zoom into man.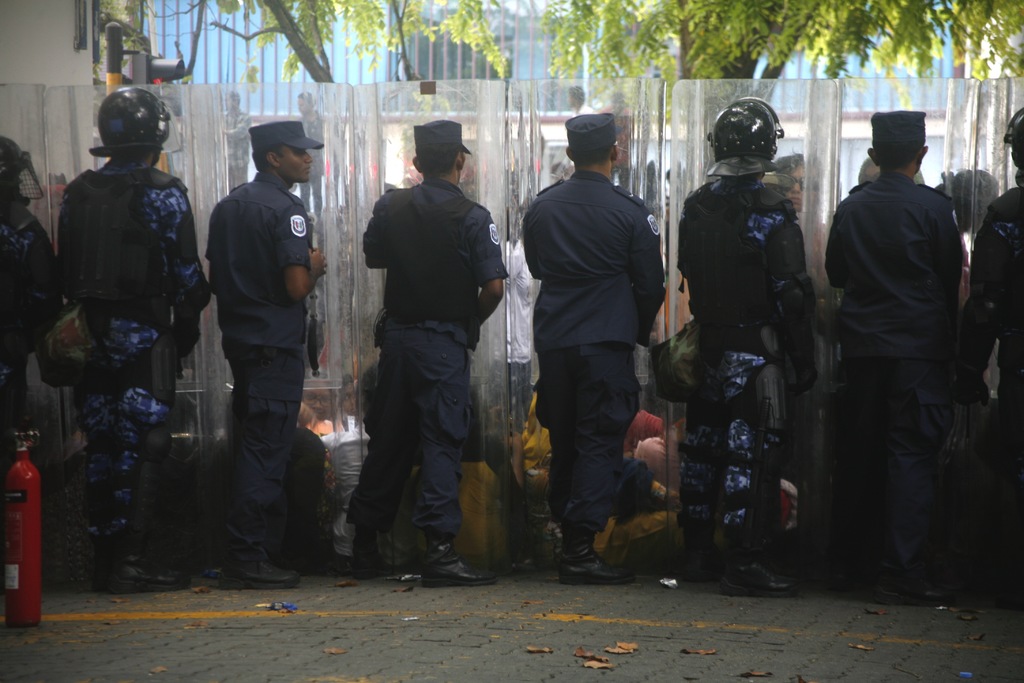
Zoom target: 675,92,825,599.
